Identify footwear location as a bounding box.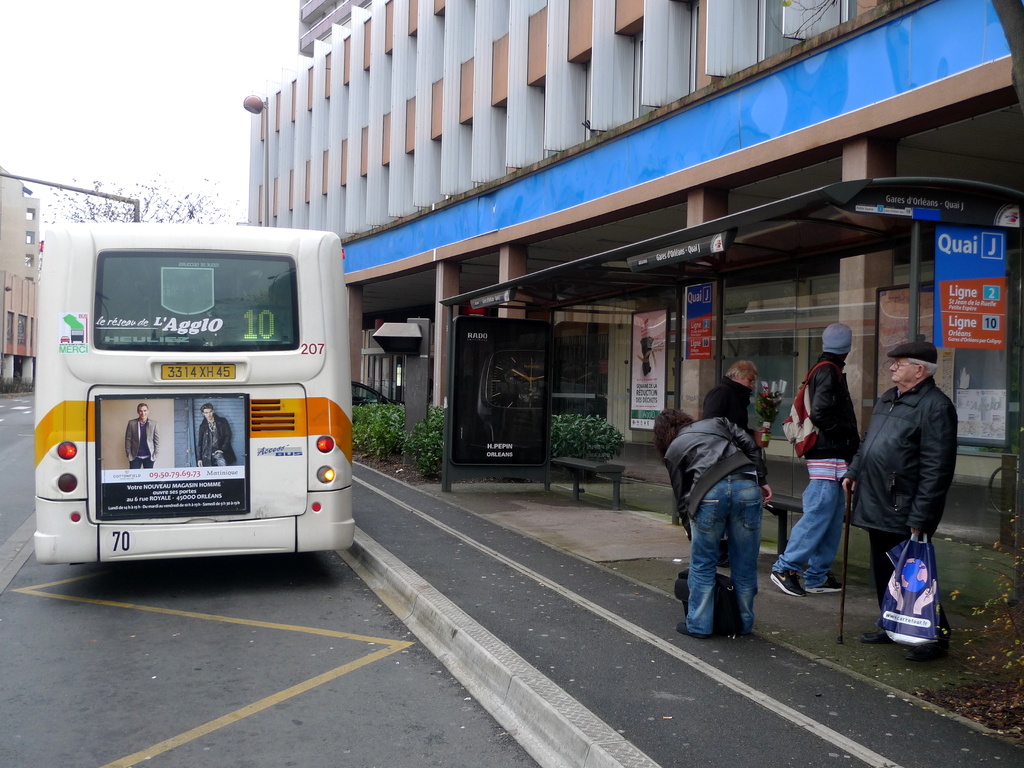
pyautogui.locateOnScreen(676, 621, 708, 640).
